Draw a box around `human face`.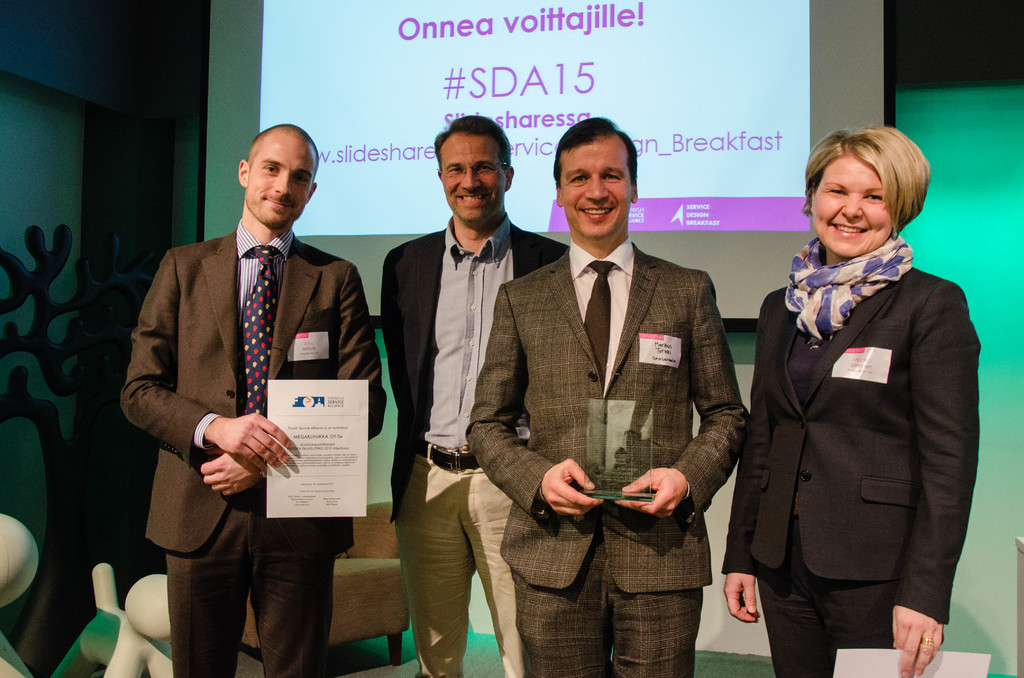
box=[811, 155, 894, 257].
